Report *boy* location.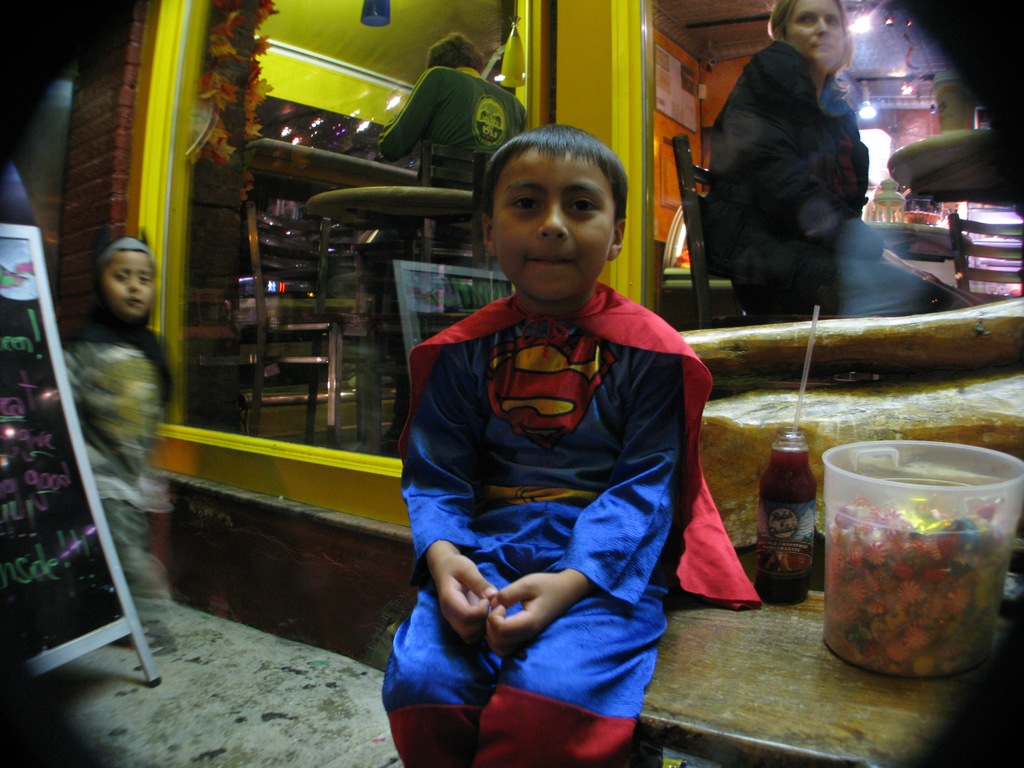
Report: crop(372, 31, 525, 266).
